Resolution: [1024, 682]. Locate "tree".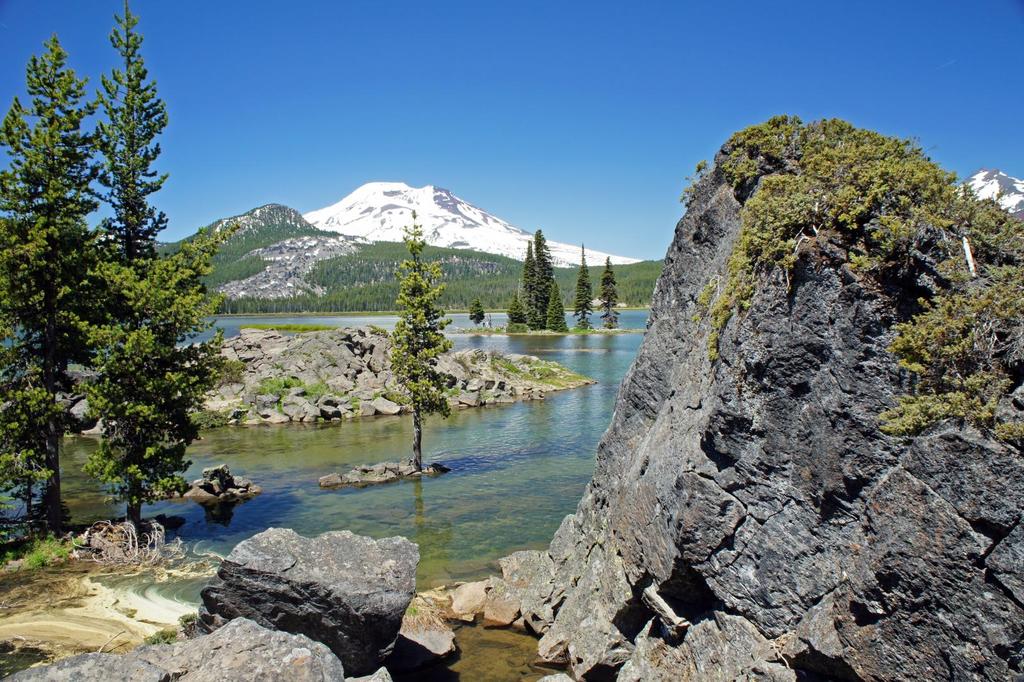
detection(0, 33, 111, 549).
